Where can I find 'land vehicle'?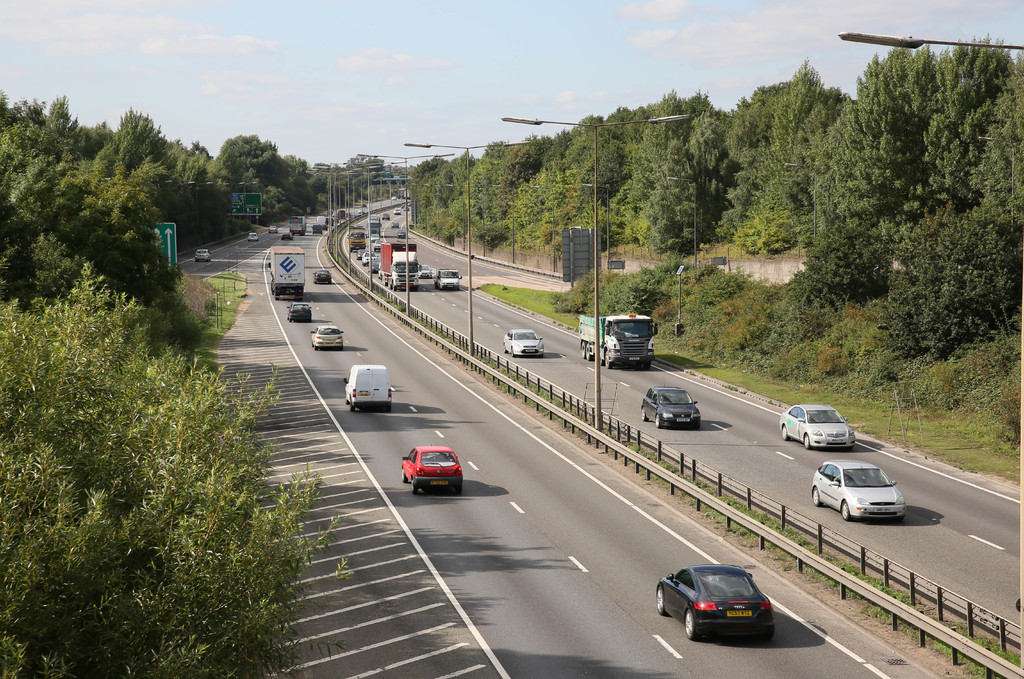
You can find it at {"left": 390, "top": 220, "right": 400, "bottom": 229}.
